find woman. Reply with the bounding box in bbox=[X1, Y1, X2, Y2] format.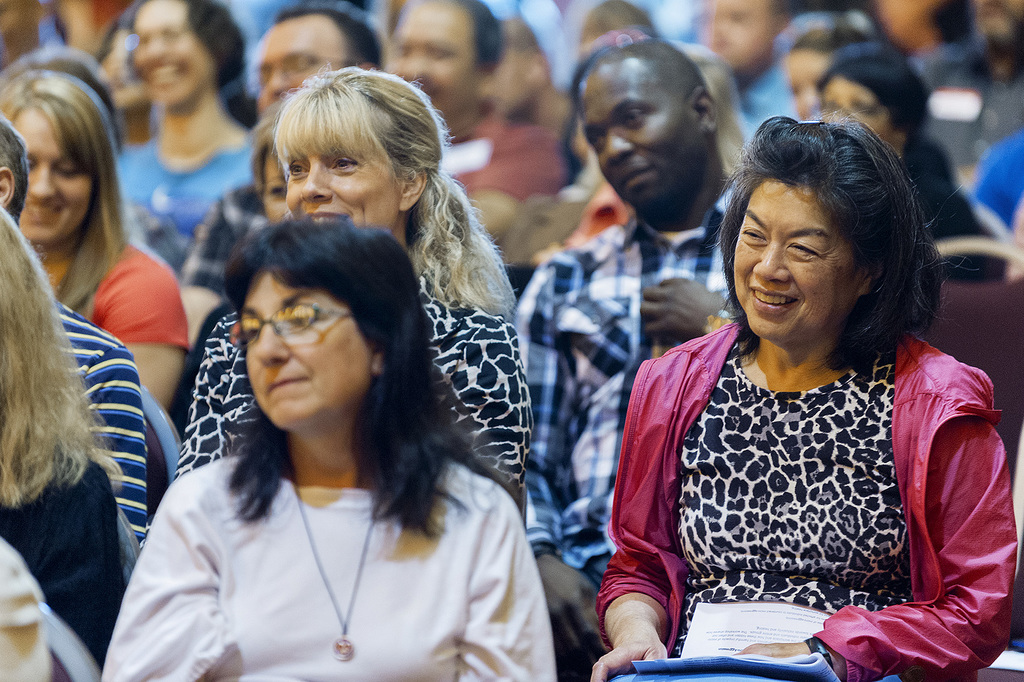
bbox=[600, 115, 987, 670].
